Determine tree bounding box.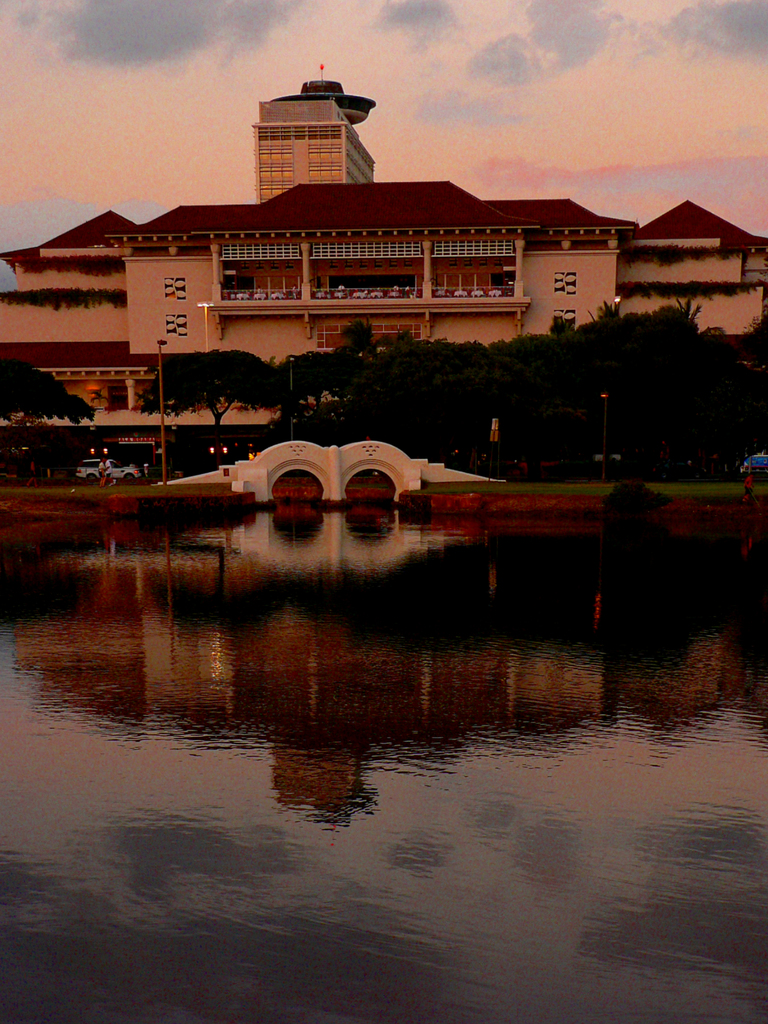
Determined: (x1=126, y1=348, x2=287, y2=452).
